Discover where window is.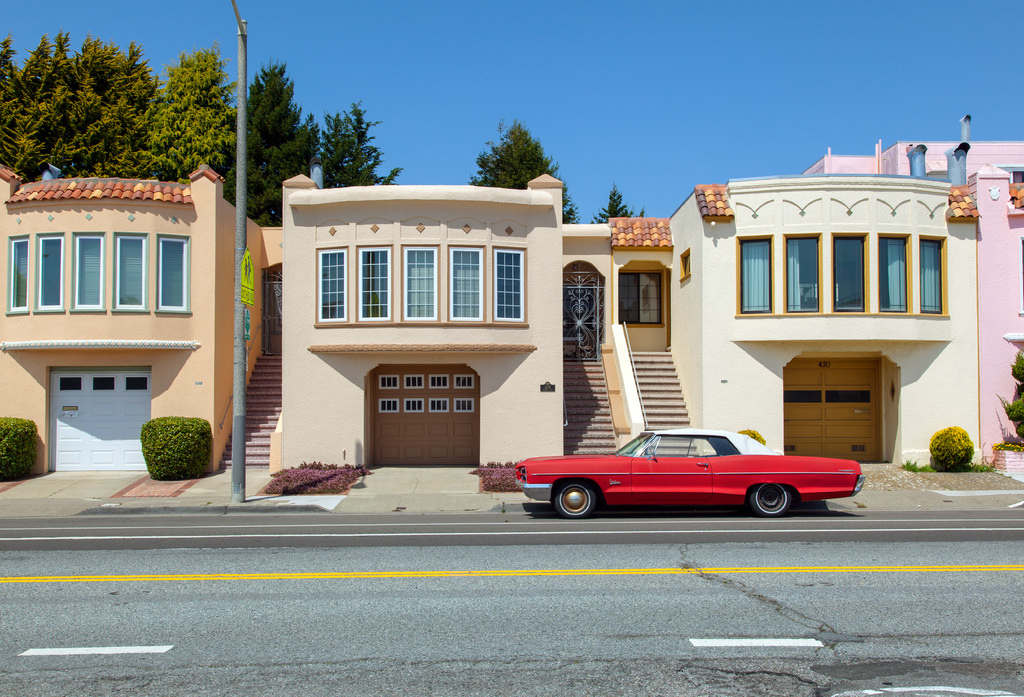
Discovered at 877,236,908,311.
